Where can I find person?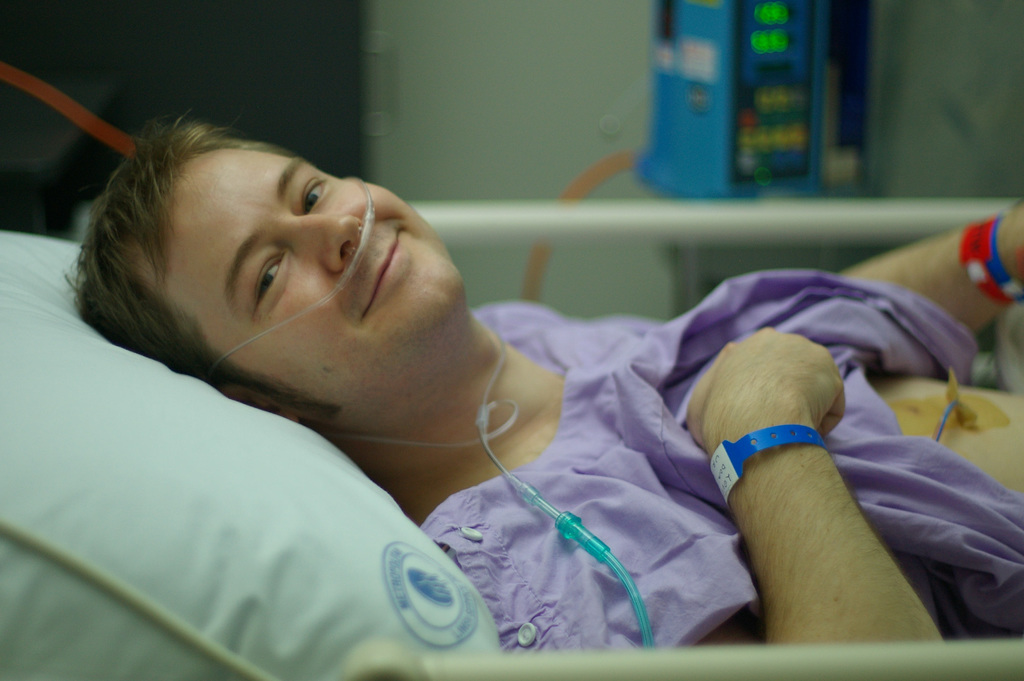
You can find it at (x1=76, y1=114, x2=943, y2=668).
